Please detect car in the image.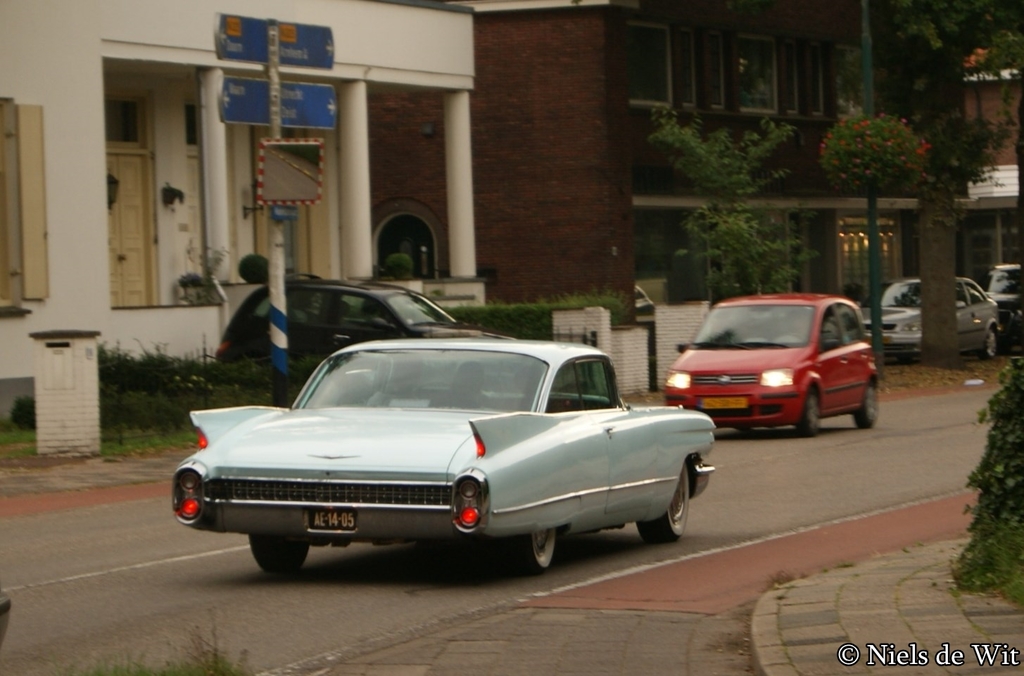
box(206, 274, 484, 399).
